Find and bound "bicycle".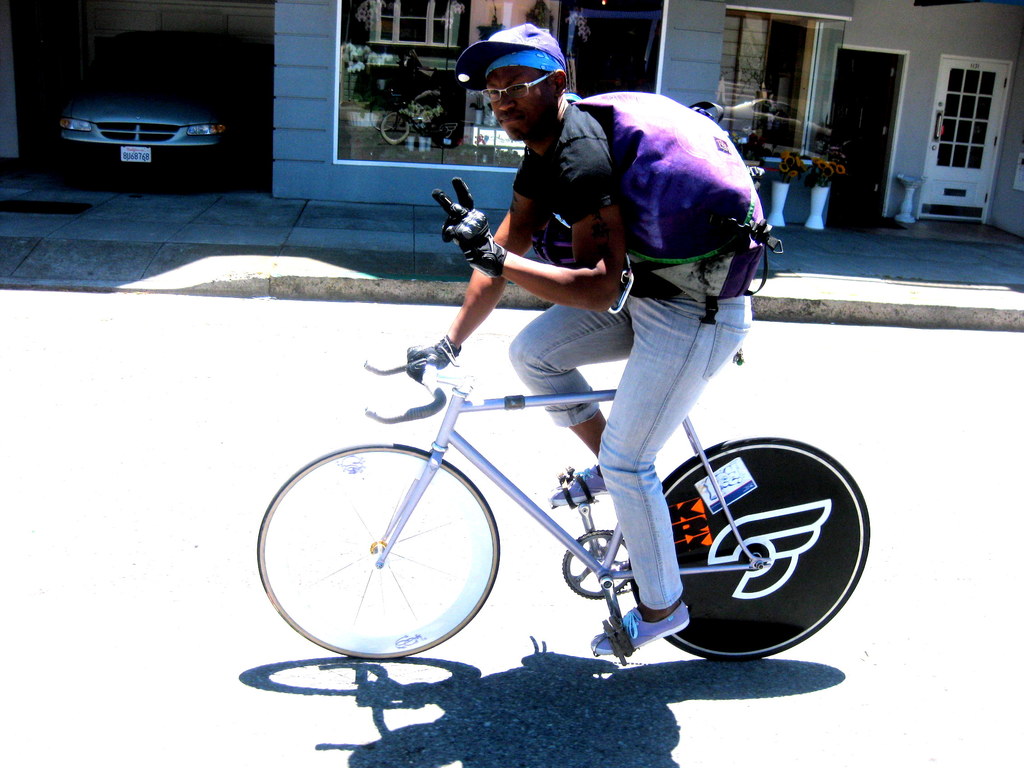
Bound: <bbox>253, 328, 867, 657</bbox>.
